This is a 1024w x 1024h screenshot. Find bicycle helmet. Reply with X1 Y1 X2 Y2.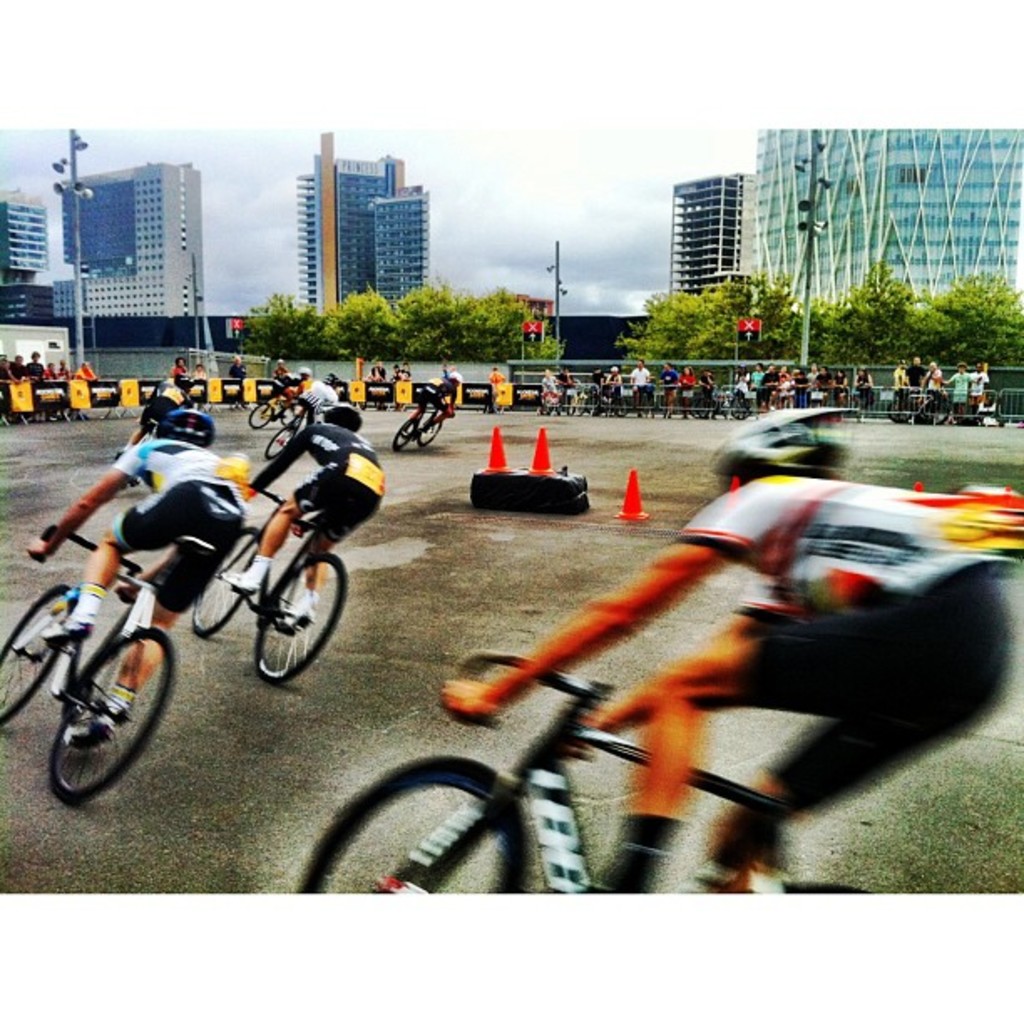
156 402 224 448.
